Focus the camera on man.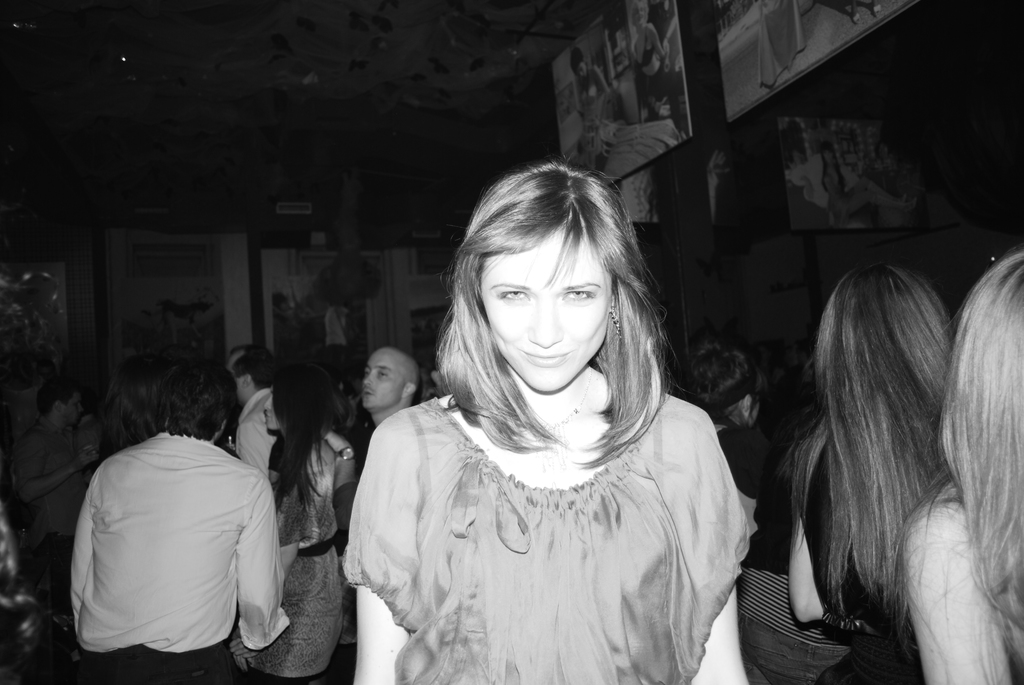
Focus region: (left=566, top=44, right=620, bottom=174).
